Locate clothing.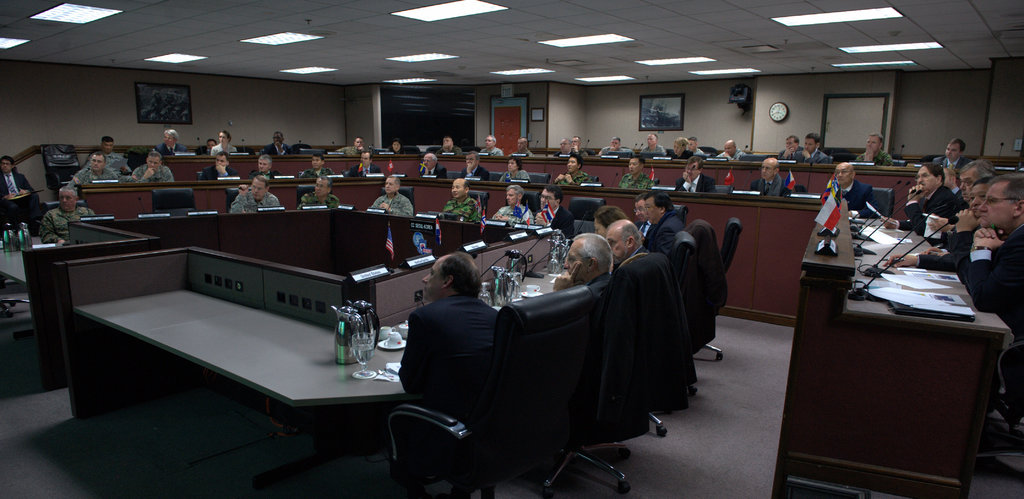
Bounding box: bbox=(940, 154, 976, 171).
